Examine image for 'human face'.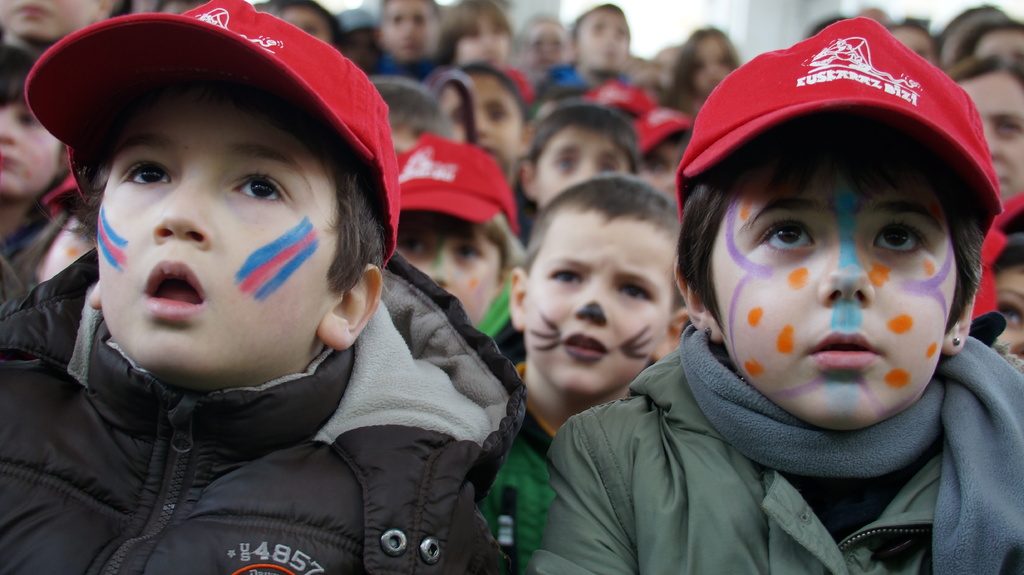
Examination result: 575,7,628,78.
